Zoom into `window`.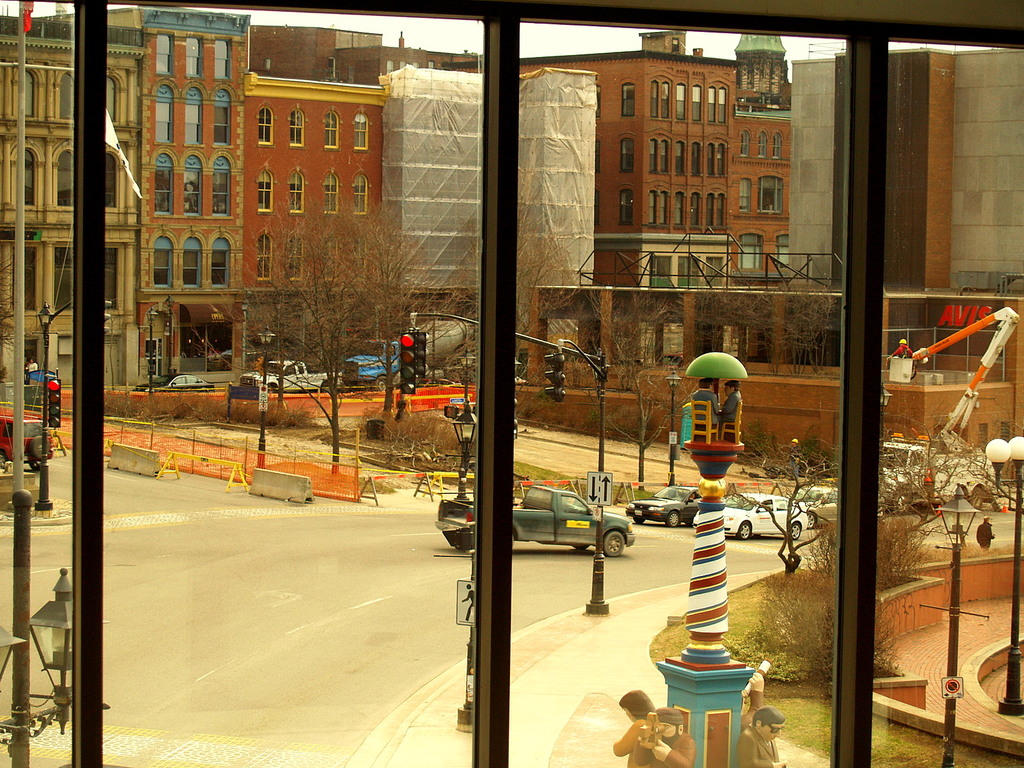
Zoom target: <bbox>184, 154, 204, 216</bbox>.
